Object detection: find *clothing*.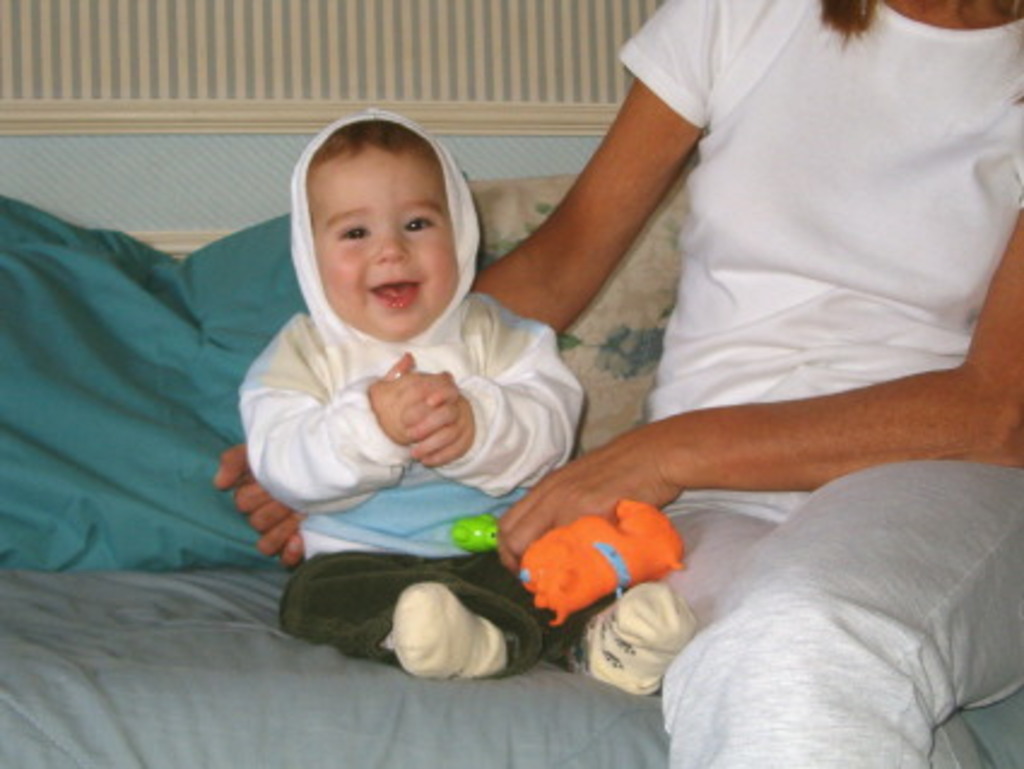
<box>239,106,624,675</box>.
